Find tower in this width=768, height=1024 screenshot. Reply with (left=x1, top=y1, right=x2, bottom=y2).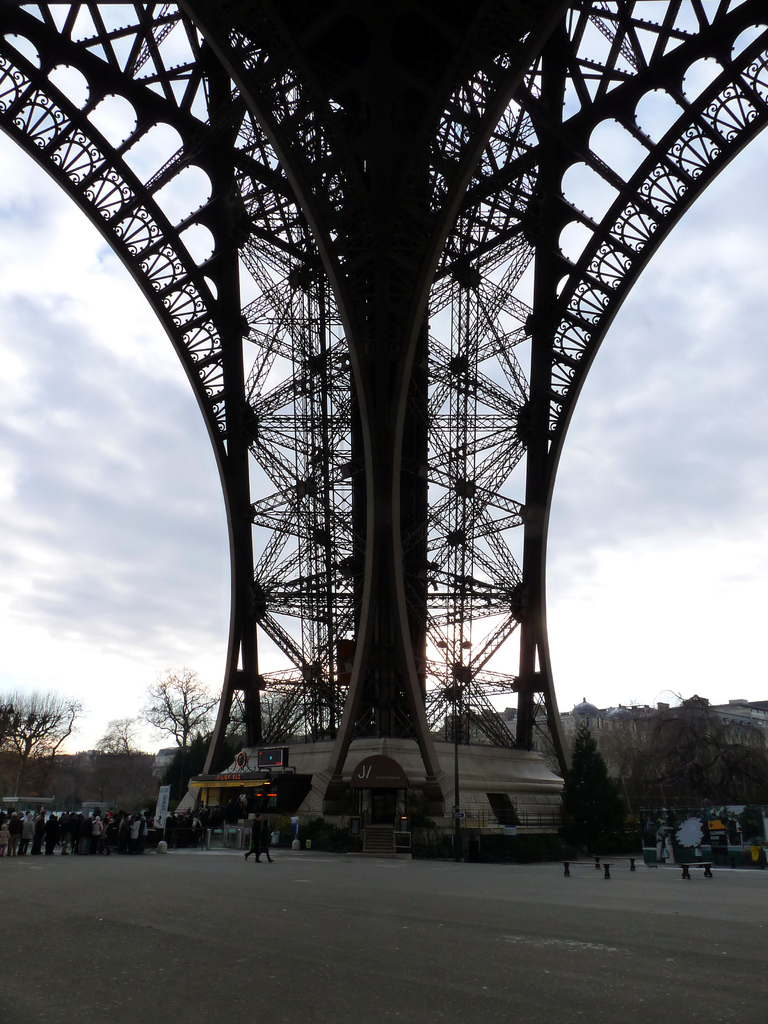
(left=26, top=0, right=737, bottom=892).
